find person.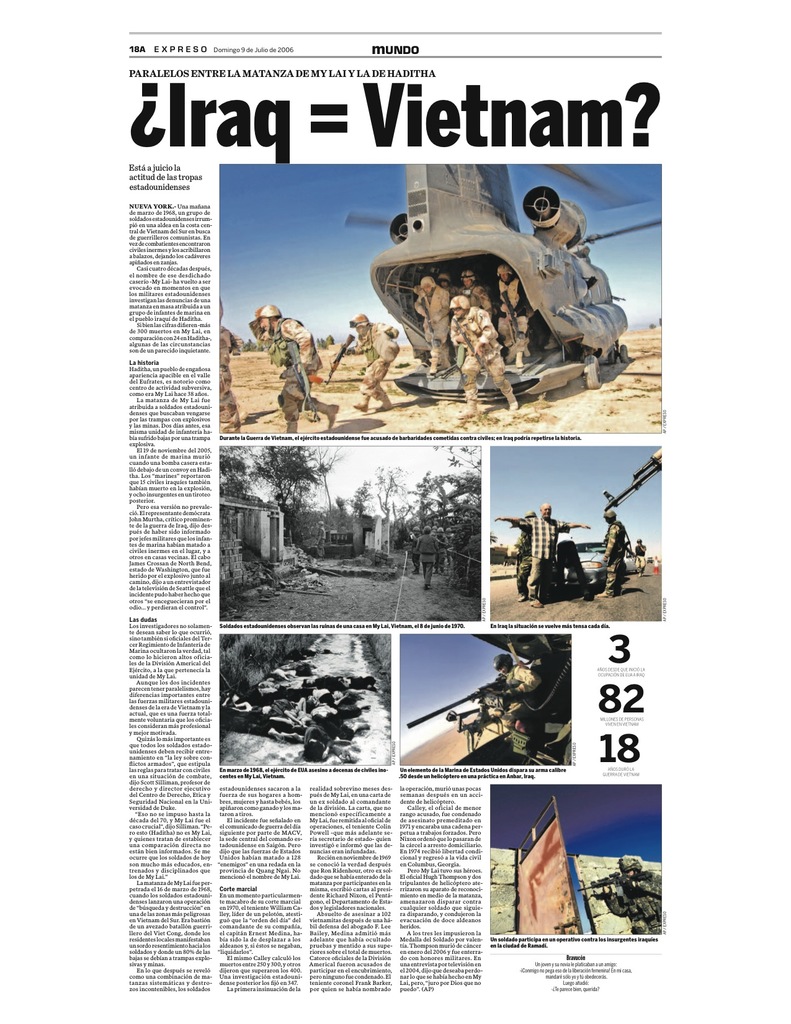
[634, 536, 649, 580].
